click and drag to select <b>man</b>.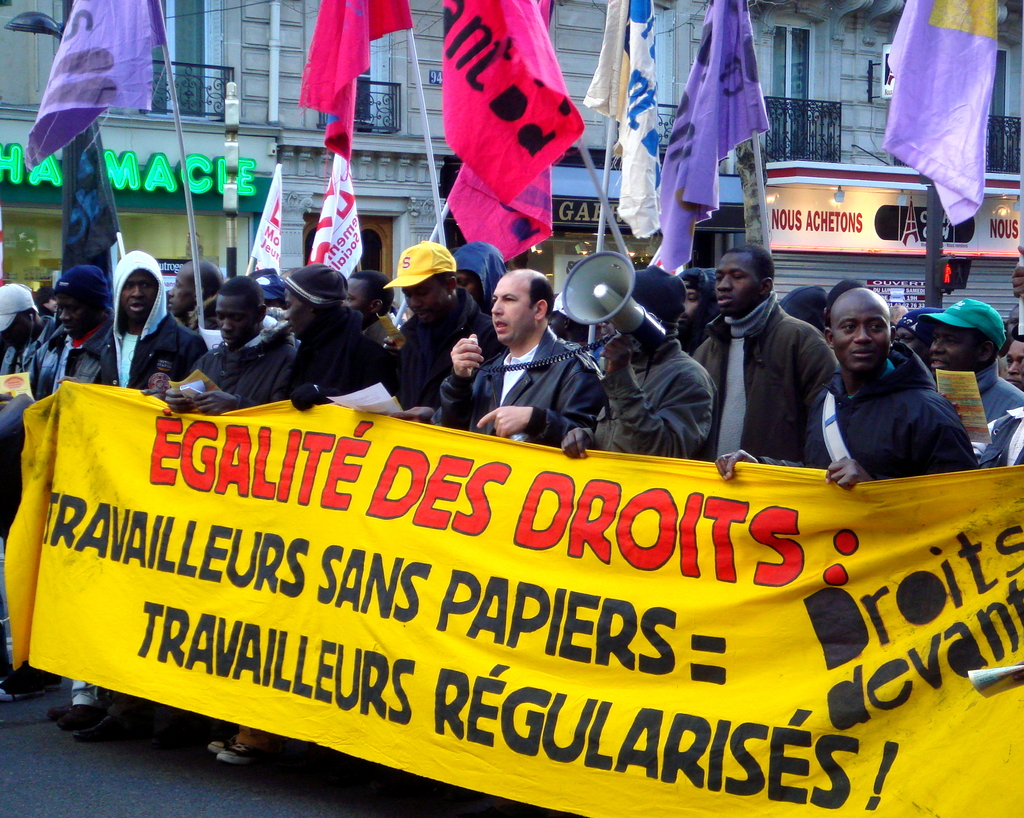
Selection: box=[776, 285, 829, 333].
